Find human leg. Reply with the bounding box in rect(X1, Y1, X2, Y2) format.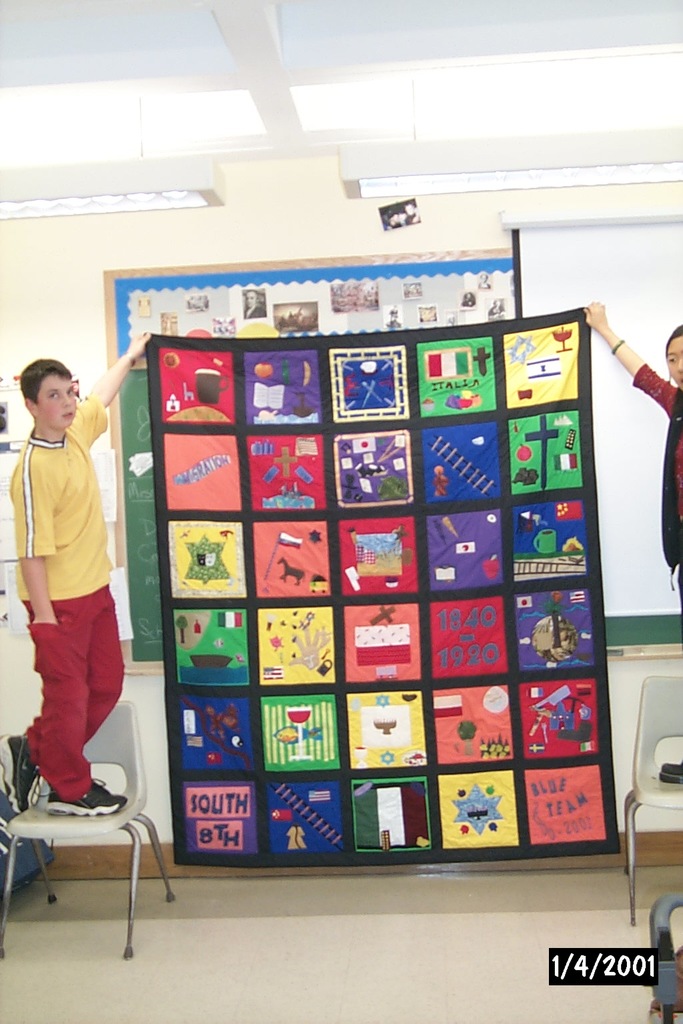
rect(0, 568, 121, 808).
